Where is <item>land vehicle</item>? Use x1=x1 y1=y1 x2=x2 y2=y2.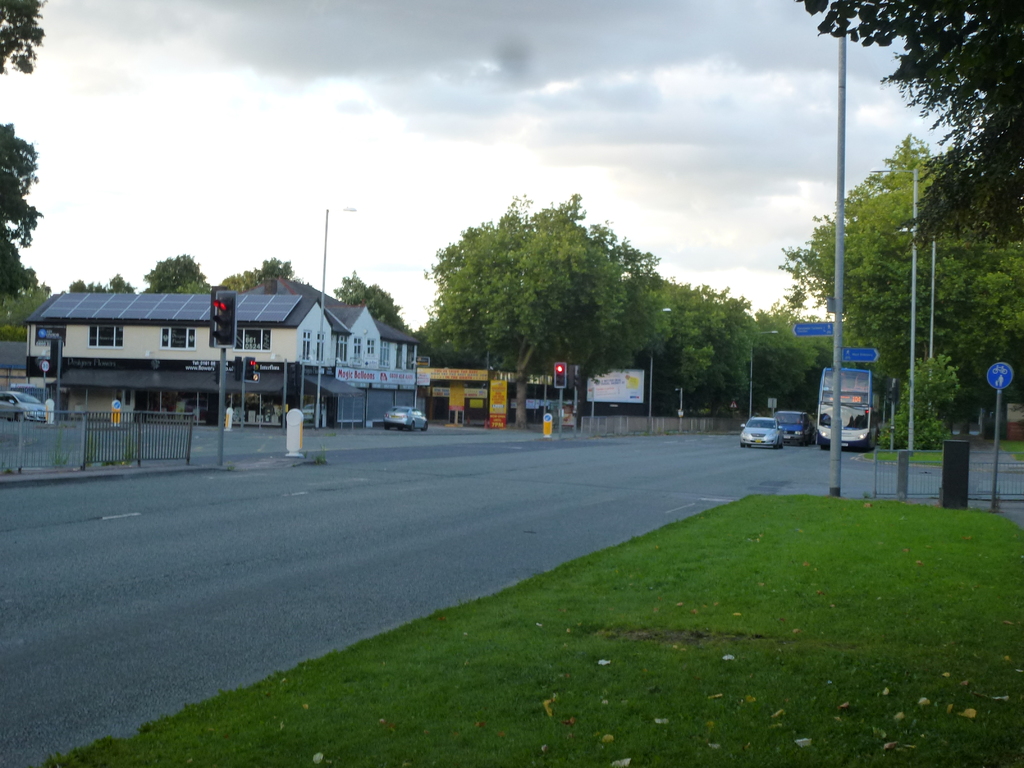
x1=779 y1=409 x2=813 y2=442.
